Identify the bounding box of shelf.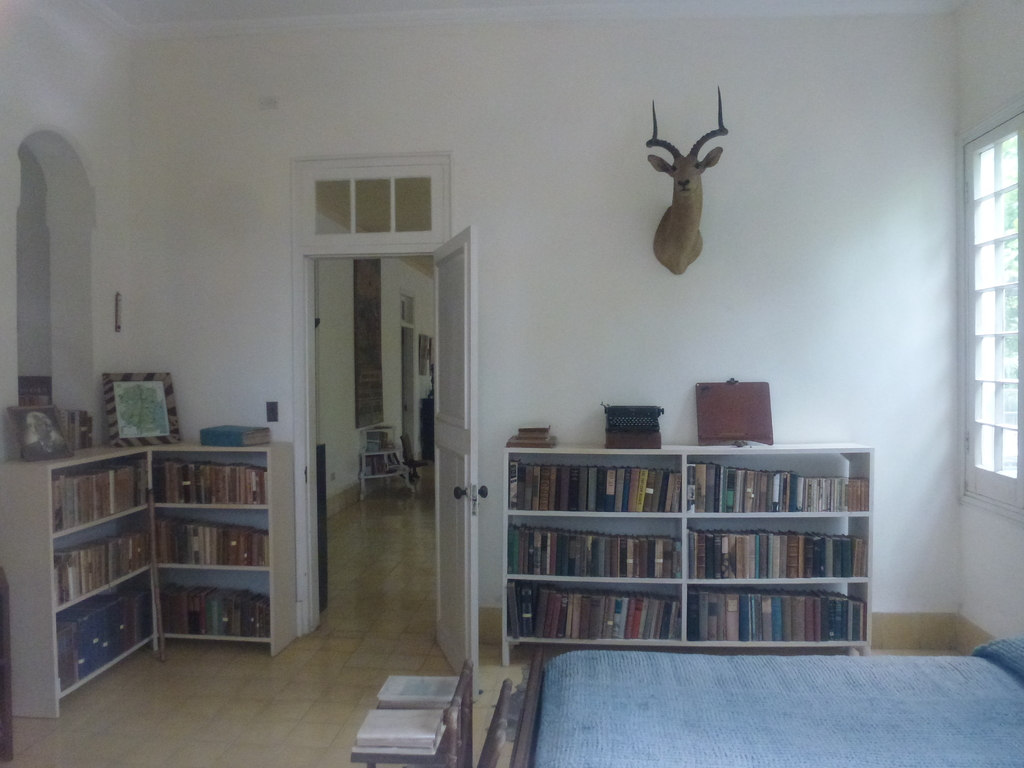
select_region(513, 458, 686, 646).
